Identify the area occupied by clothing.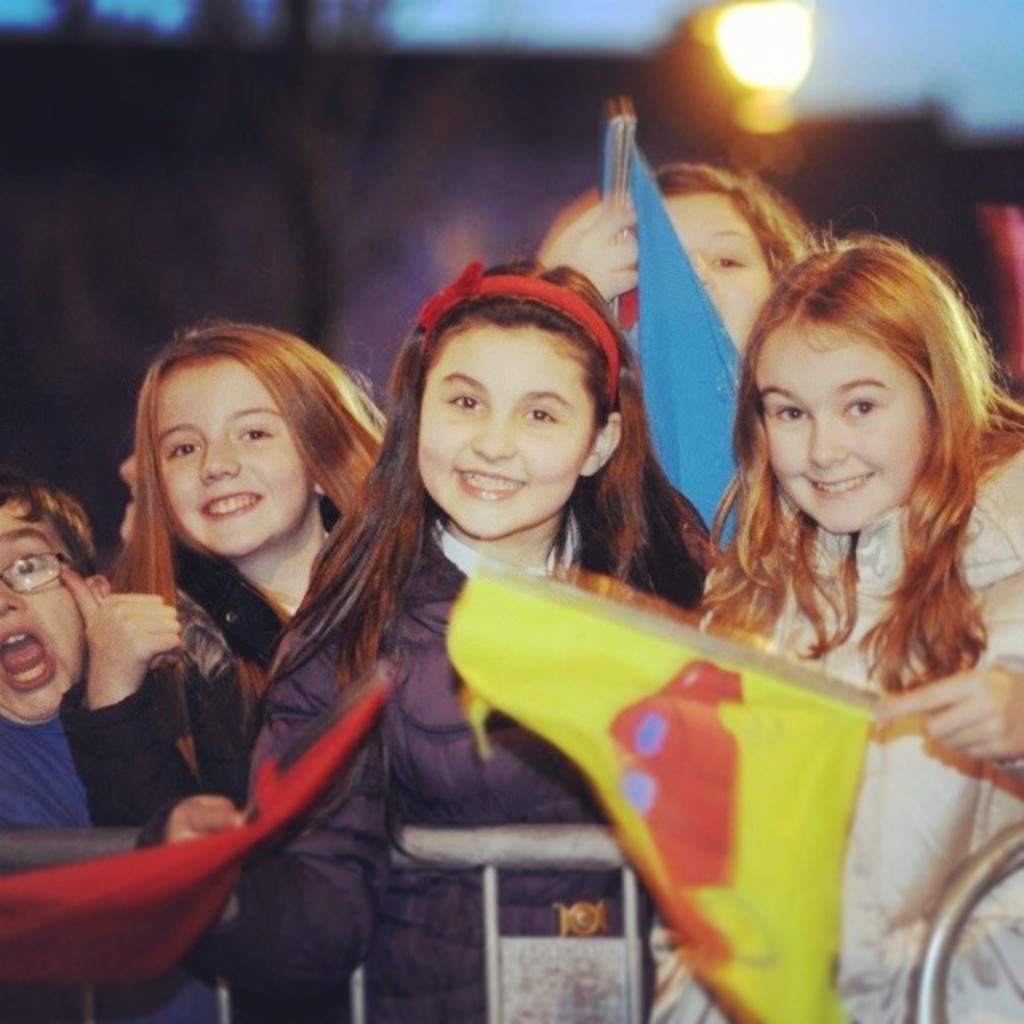
Area: [0,712,102,830].
